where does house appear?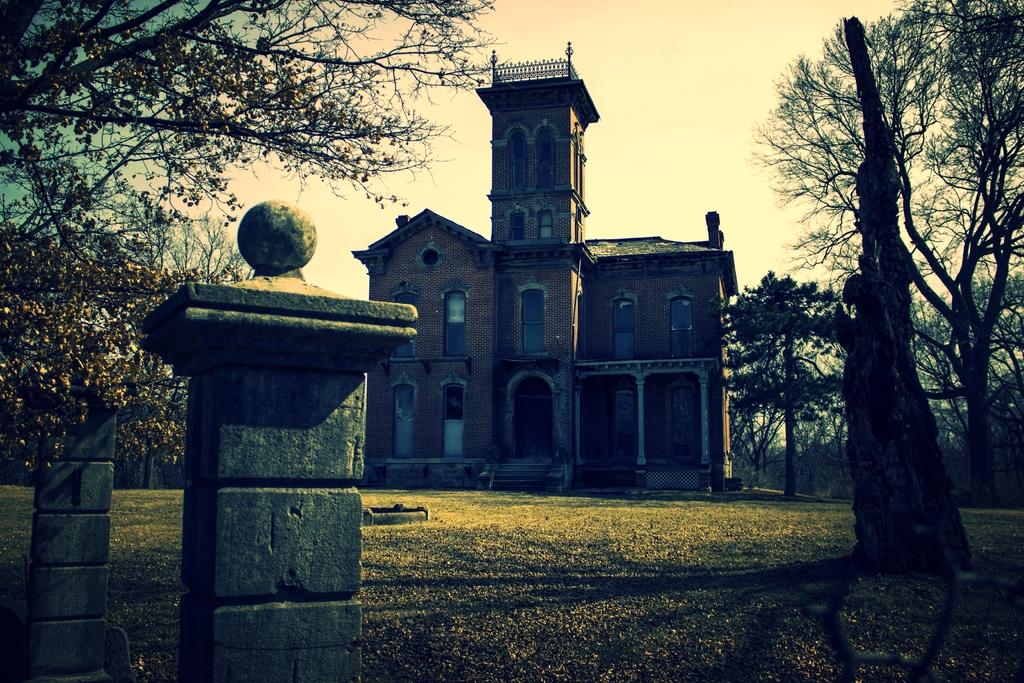
Appears at left=347, top=31, right=753, bottom=500.
